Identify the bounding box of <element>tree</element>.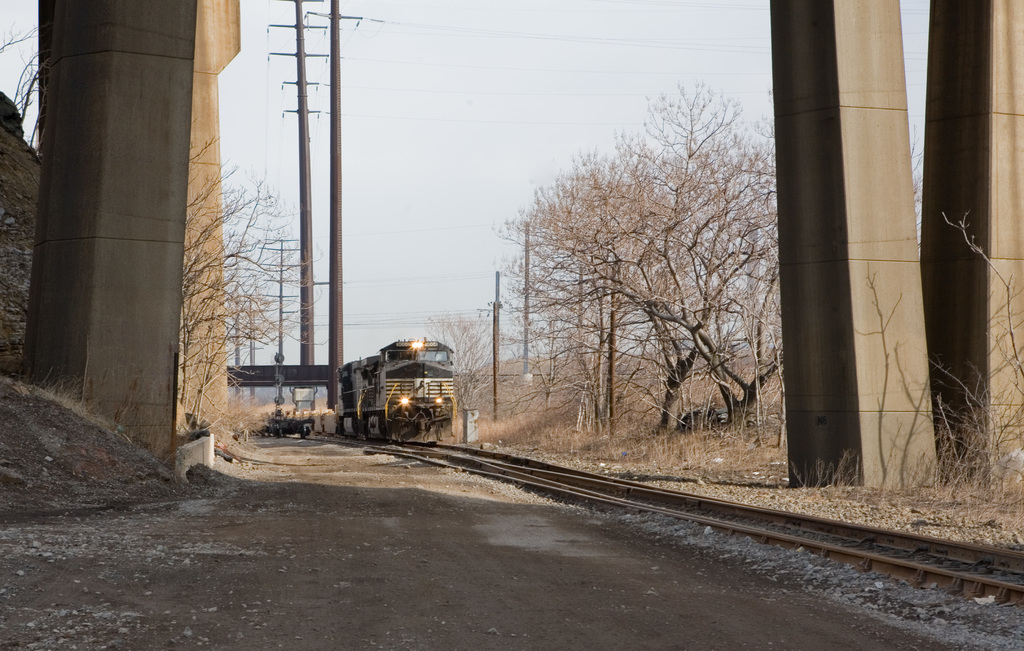
157, 120, 339, 419.
